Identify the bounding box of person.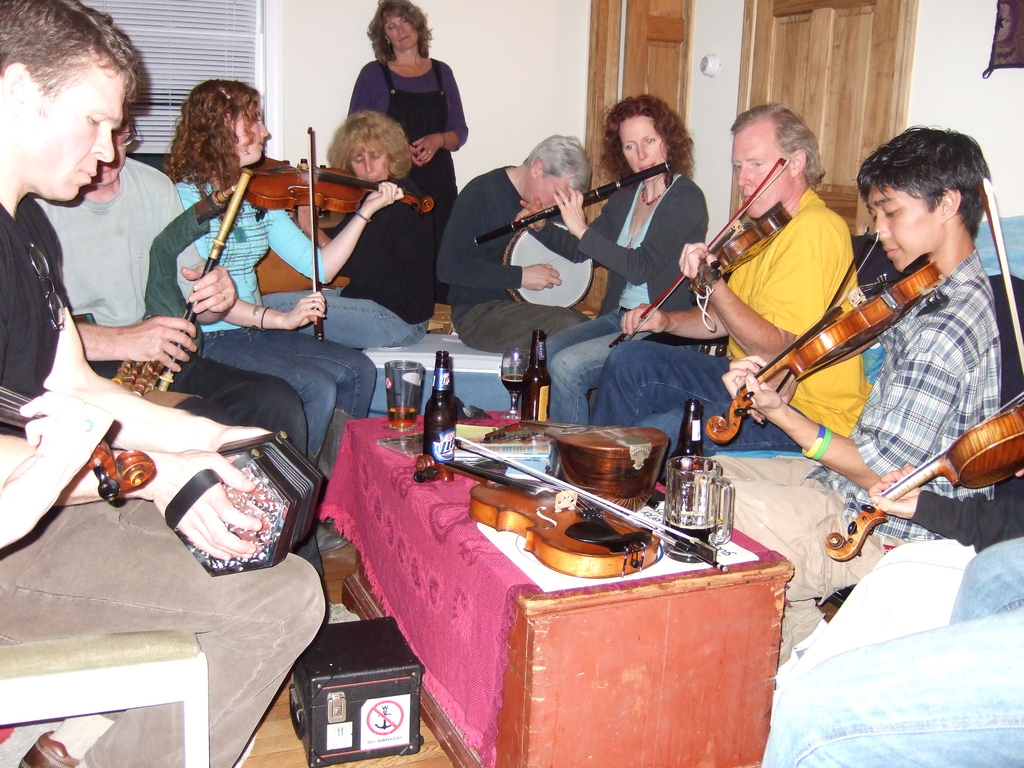
x1=752, y1=531, x2=1023, y2=767.
